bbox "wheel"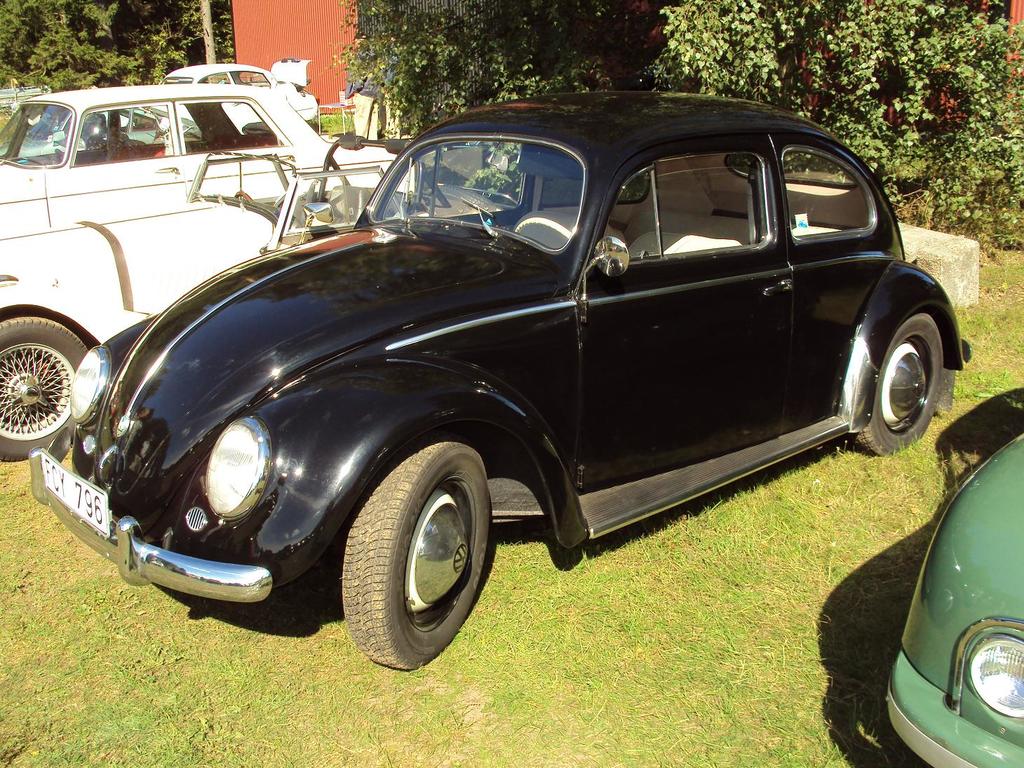
box=[514, 217, 573, 238]
